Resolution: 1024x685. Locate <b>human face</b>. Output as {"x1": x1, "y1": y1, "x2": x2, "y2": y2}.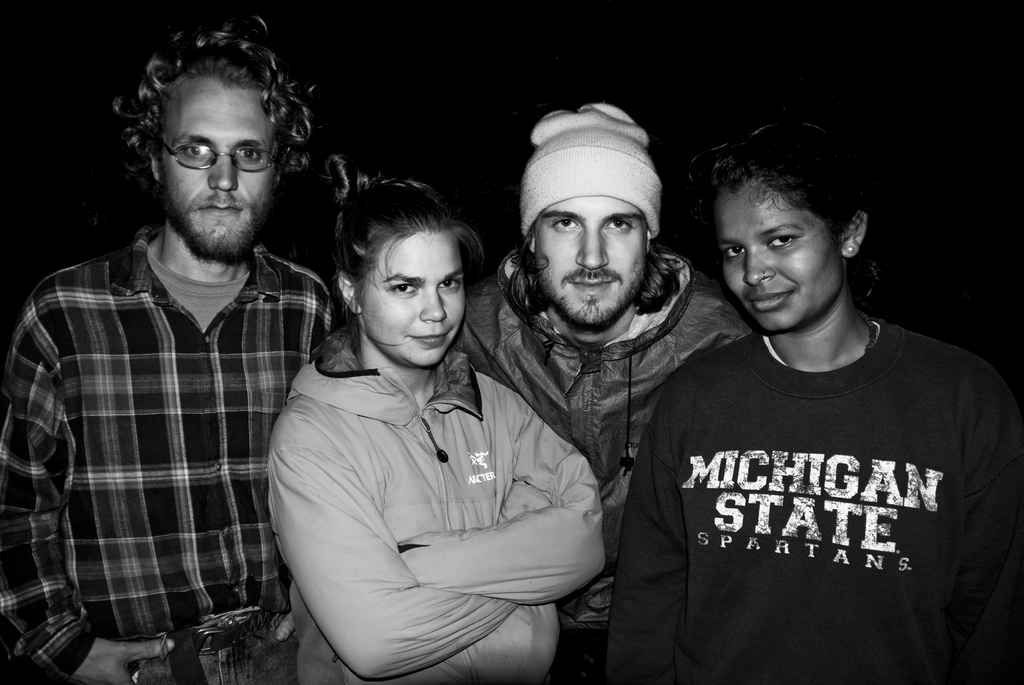
{"x1": 161, "y1": 74, "x2": 273, "y2": 258}.
